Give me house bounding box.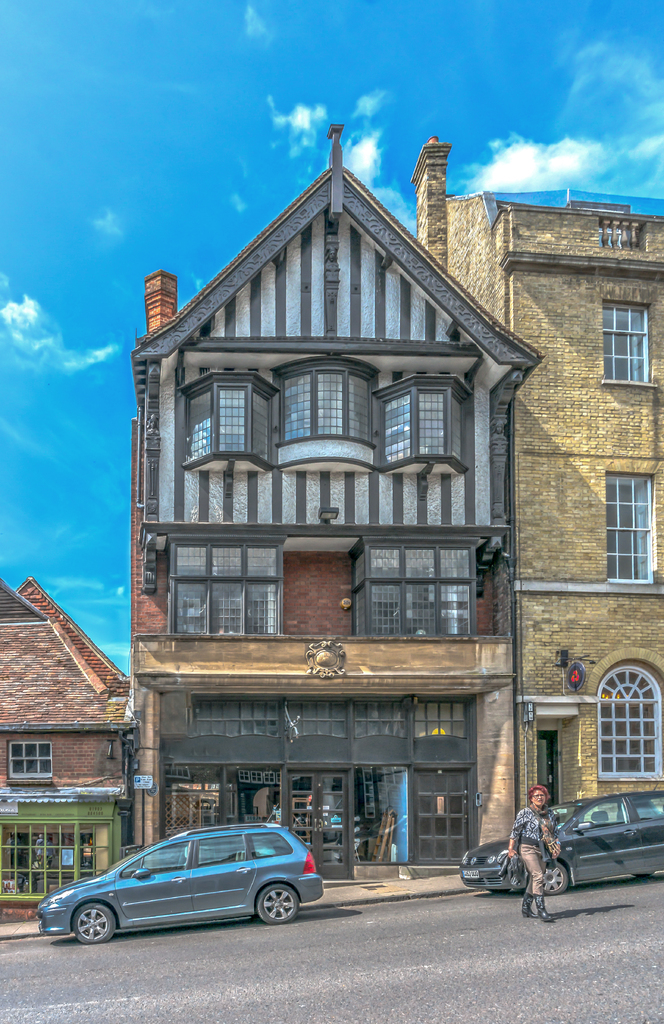
410, 139, 663, 814.
